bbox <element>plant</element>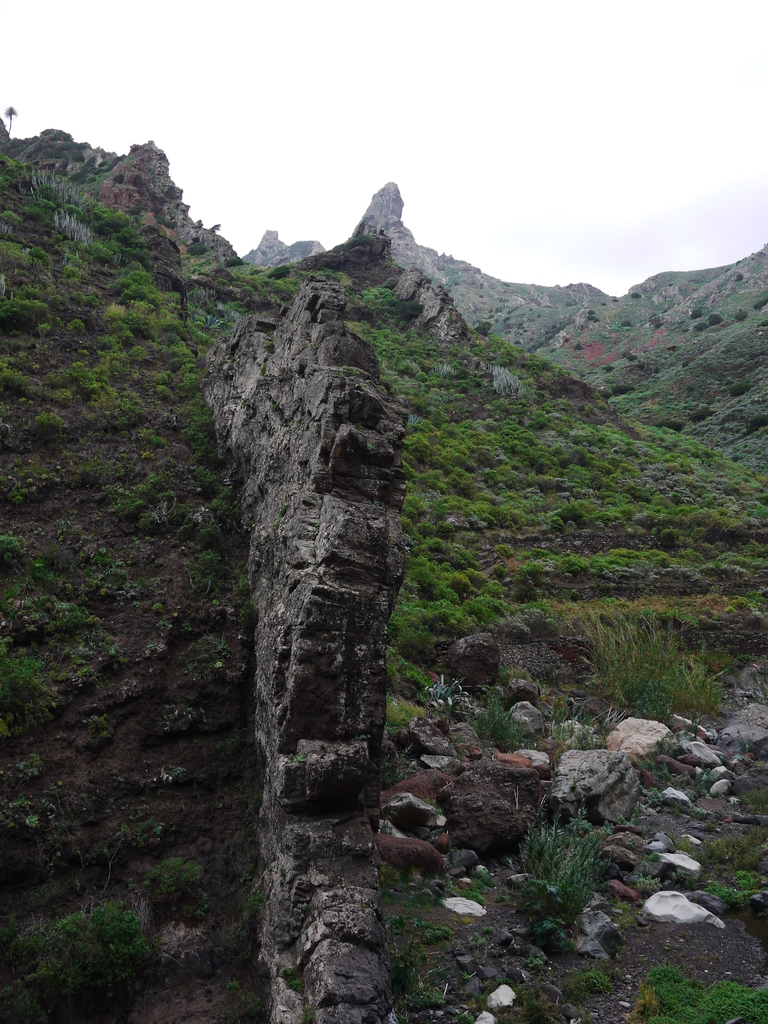
bbox(486, 791, 663, 973)
